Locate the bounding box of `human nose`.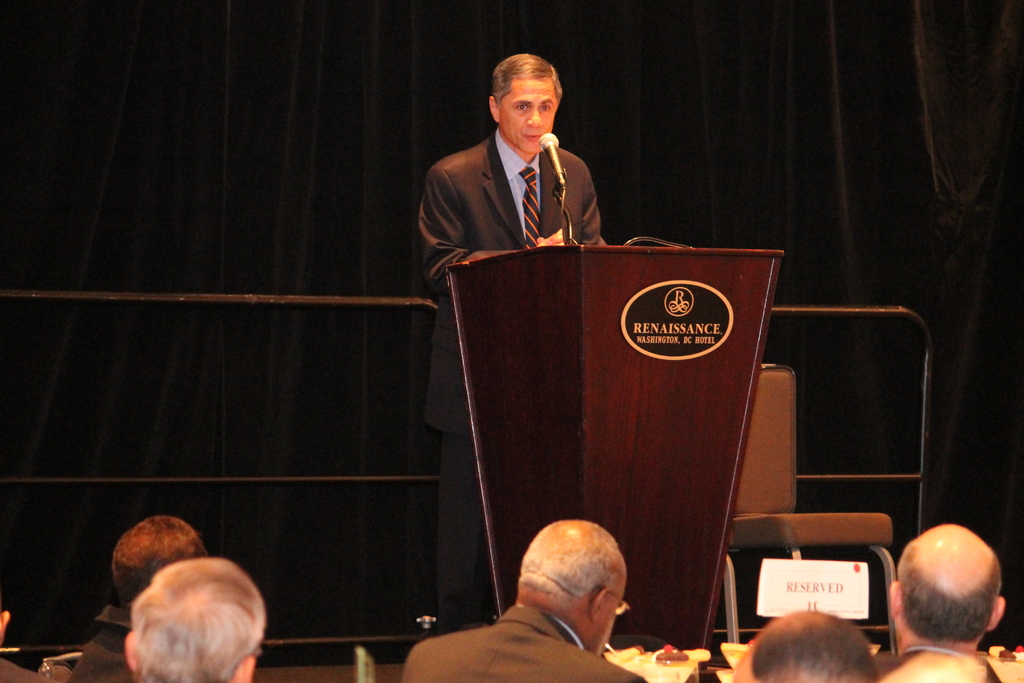
Bounding box: [x1=524, y1=107, x2=543, y2=127].
